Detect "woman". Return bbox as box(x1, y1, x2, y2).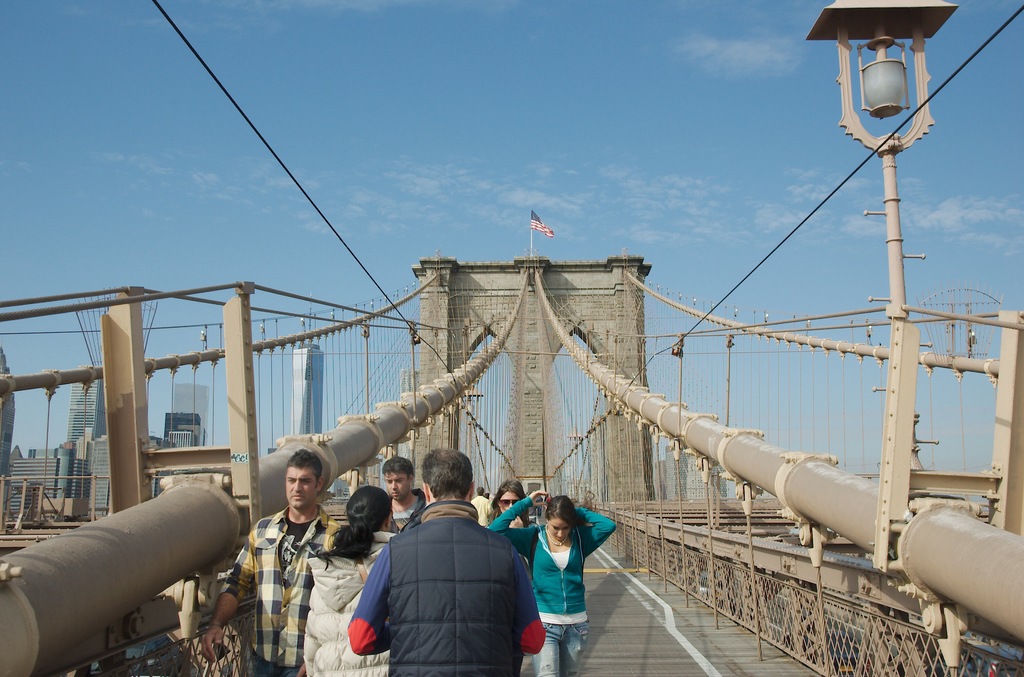
box(490, 478, 531, 525).
